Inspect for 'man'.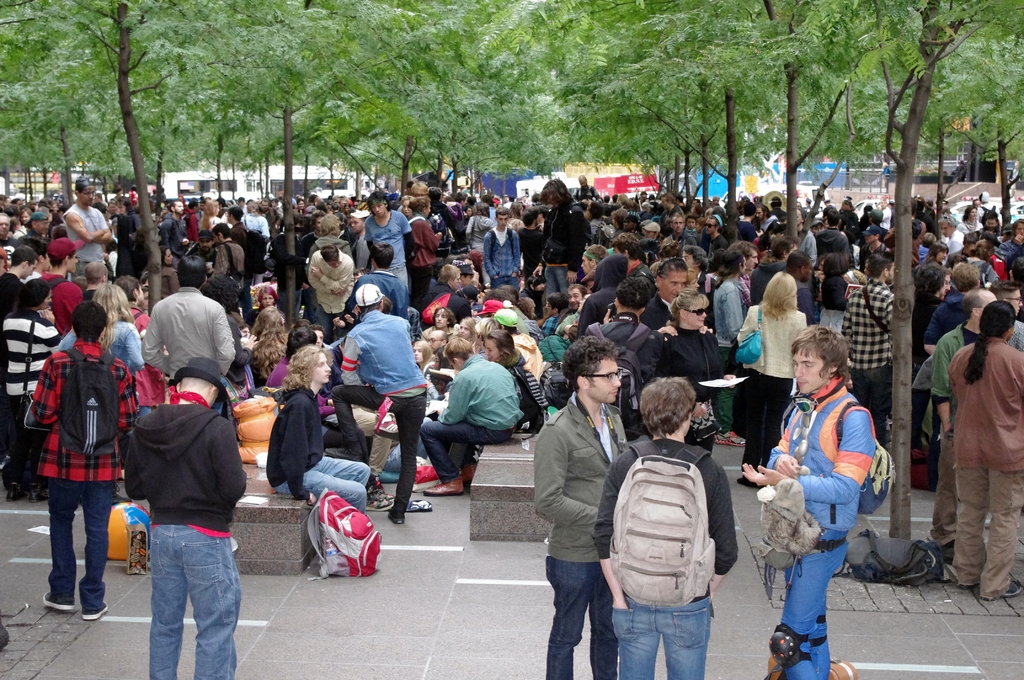
Inspection: x1=736 y1=202 x2=758 y2=242.
